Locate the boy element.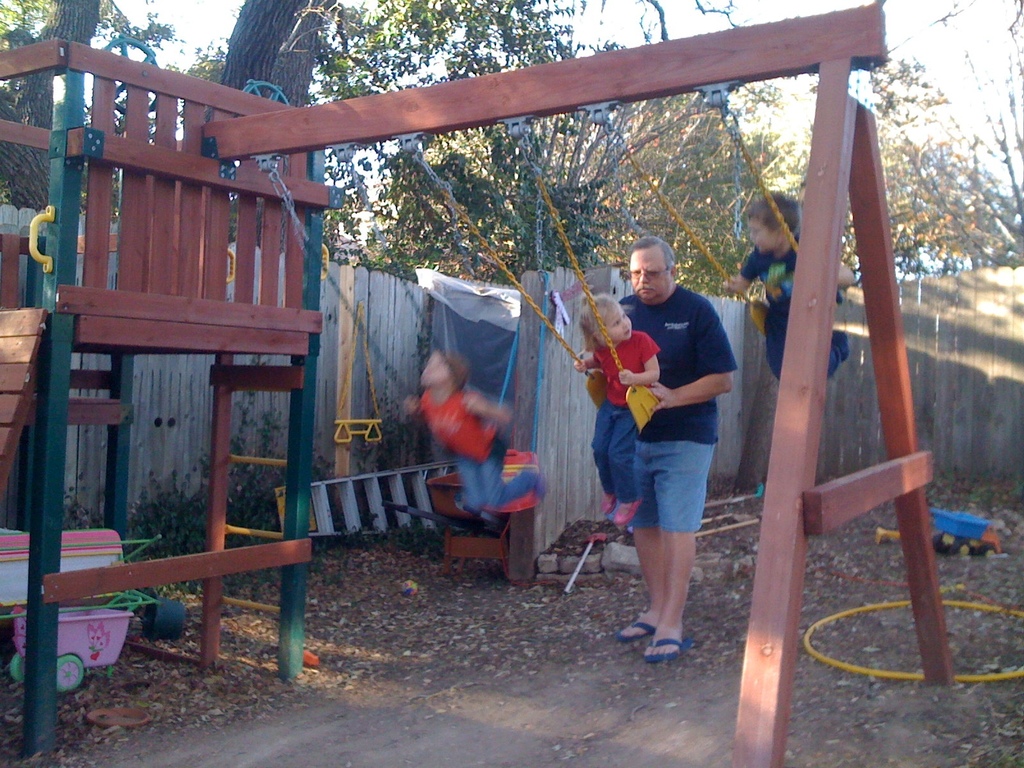
Element bbox: {"x1": 412, "y1": 347, "x2": 545, "y2": 511}.
